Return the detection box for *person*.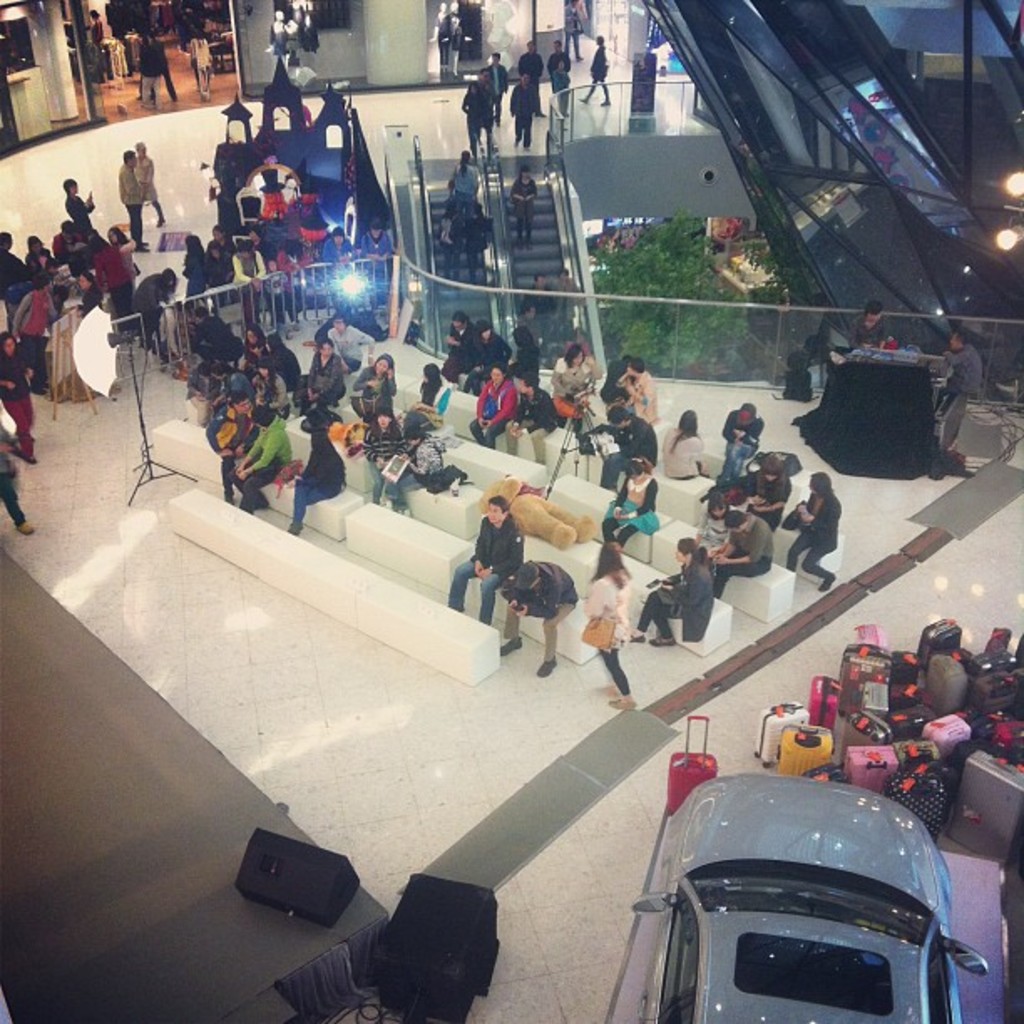
box(356, 358, 392, 412).
